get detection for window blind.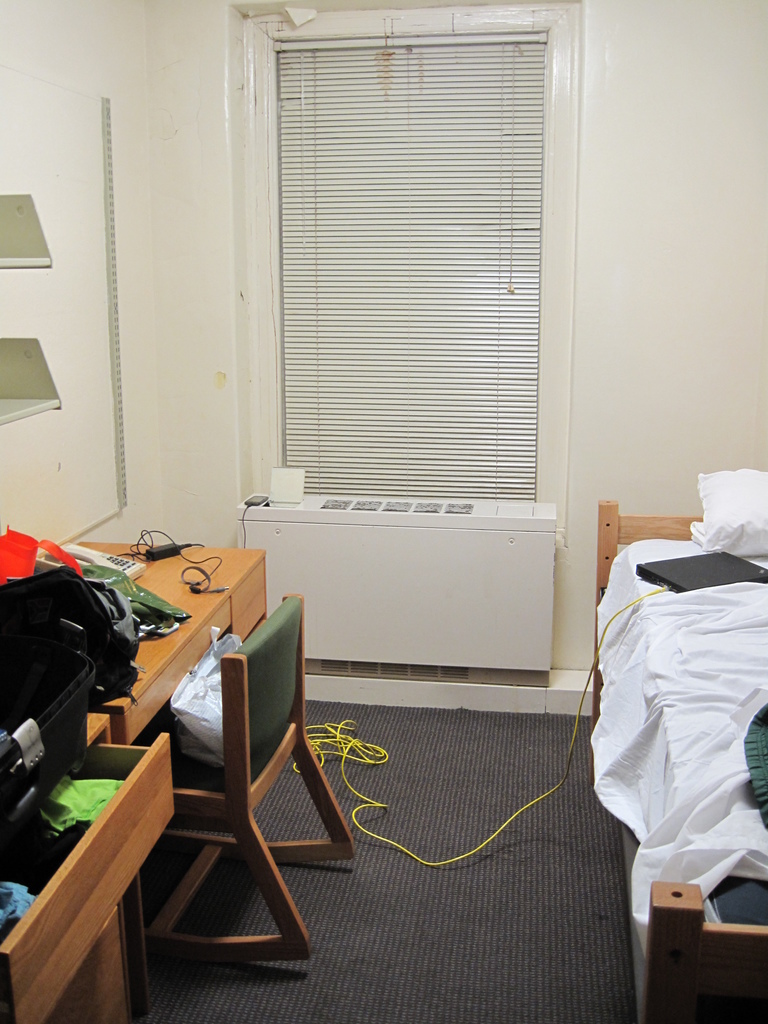
Detection: [280,32,550,501].
